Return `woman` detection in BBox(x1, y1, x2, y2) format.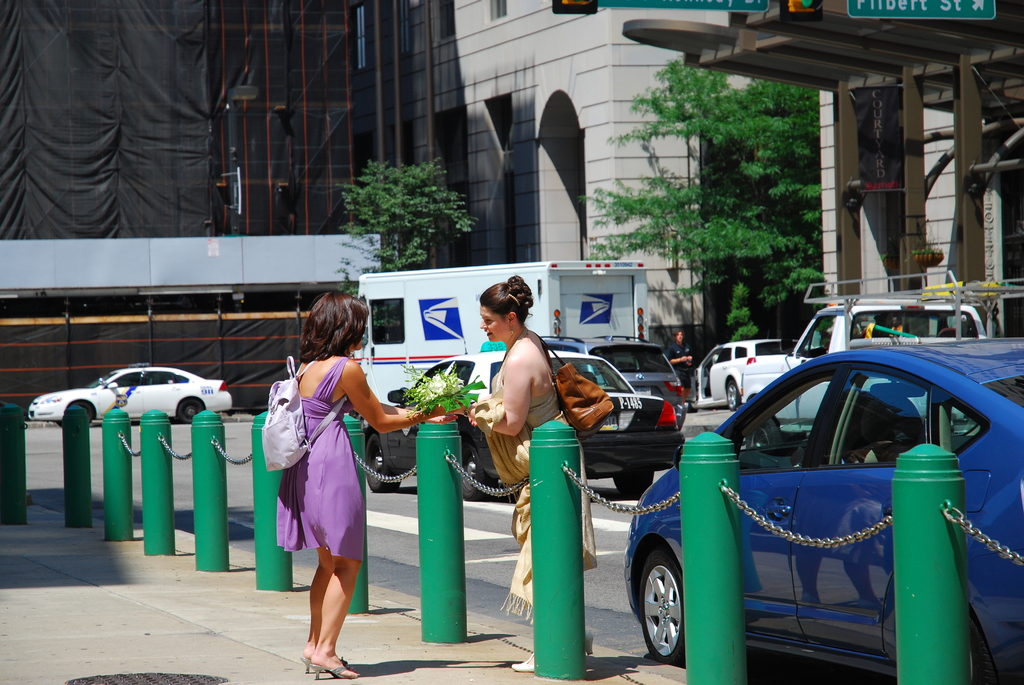
BBox(468, 274, 596, 673).
